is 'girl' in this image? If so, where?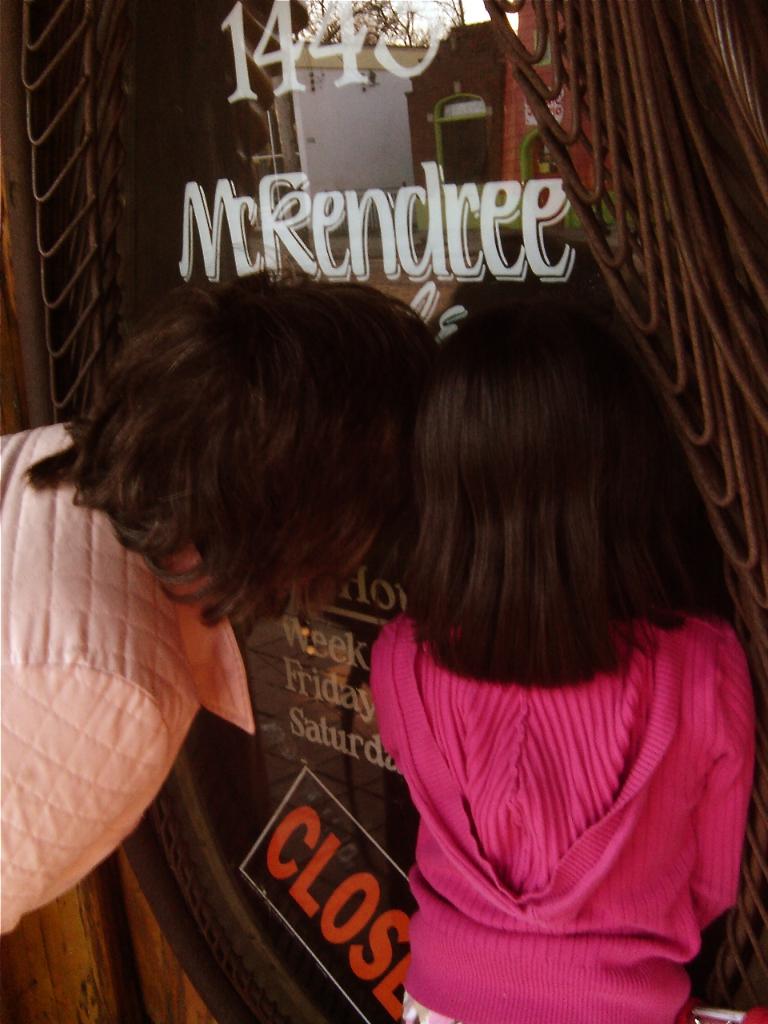
Yes, at {"x1": 366, "y1": 306, "x2": 754, "y2": 1023}.
